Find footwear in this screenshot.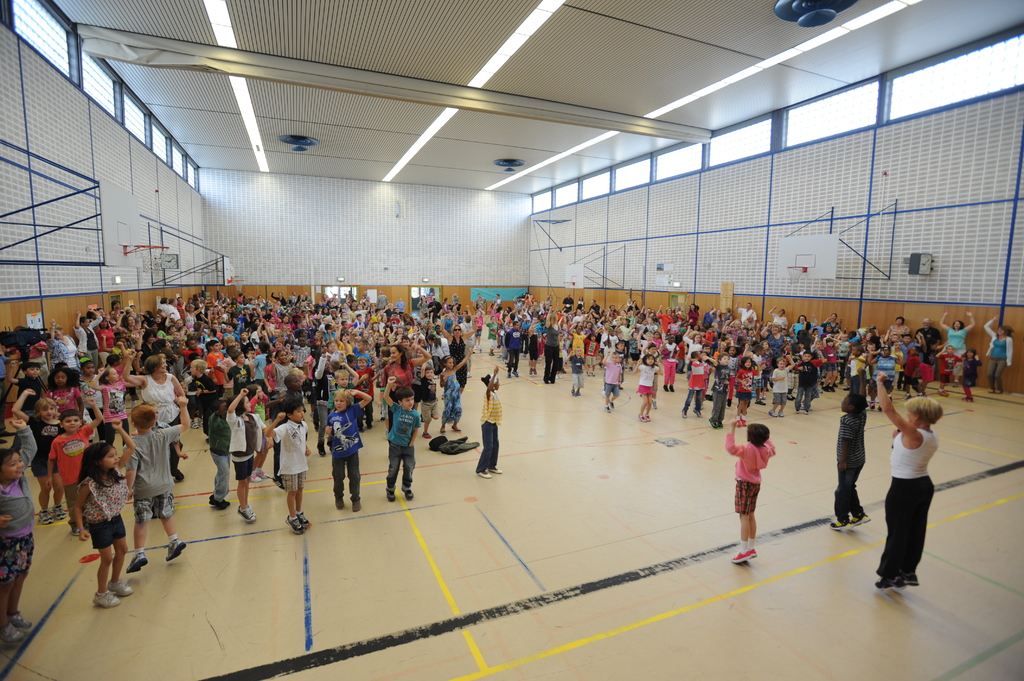
The bounding box for footwear is [left=191, top=419, right=203, bottom=429].
